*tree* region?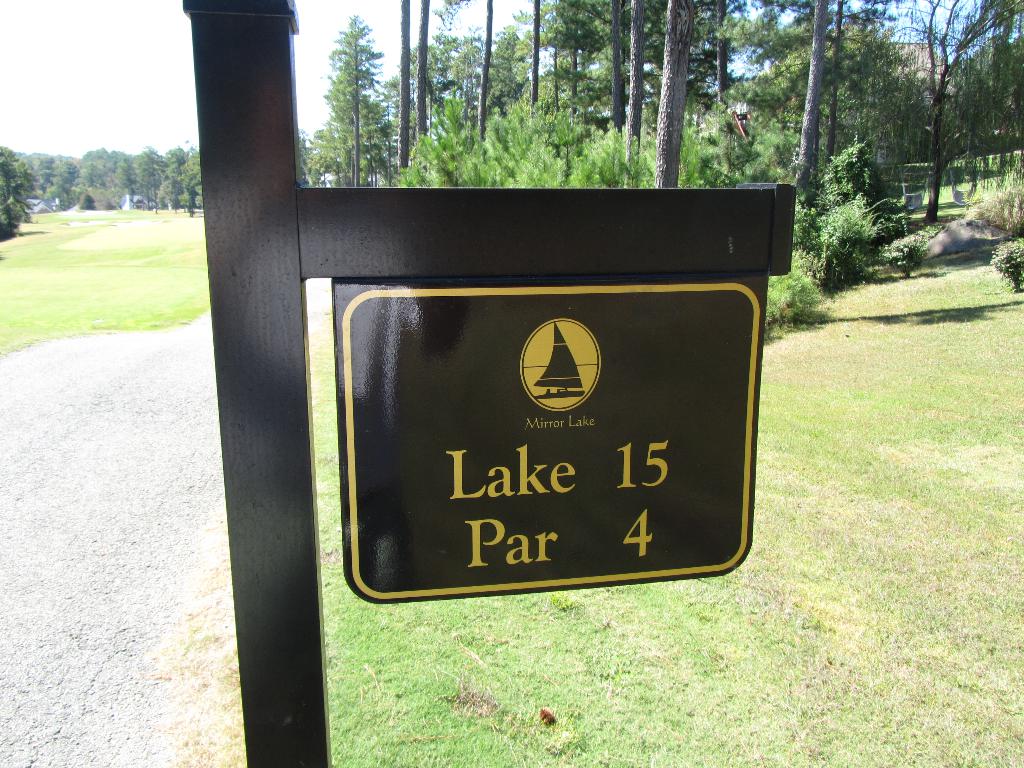
region(796, 0, 838, 186)
